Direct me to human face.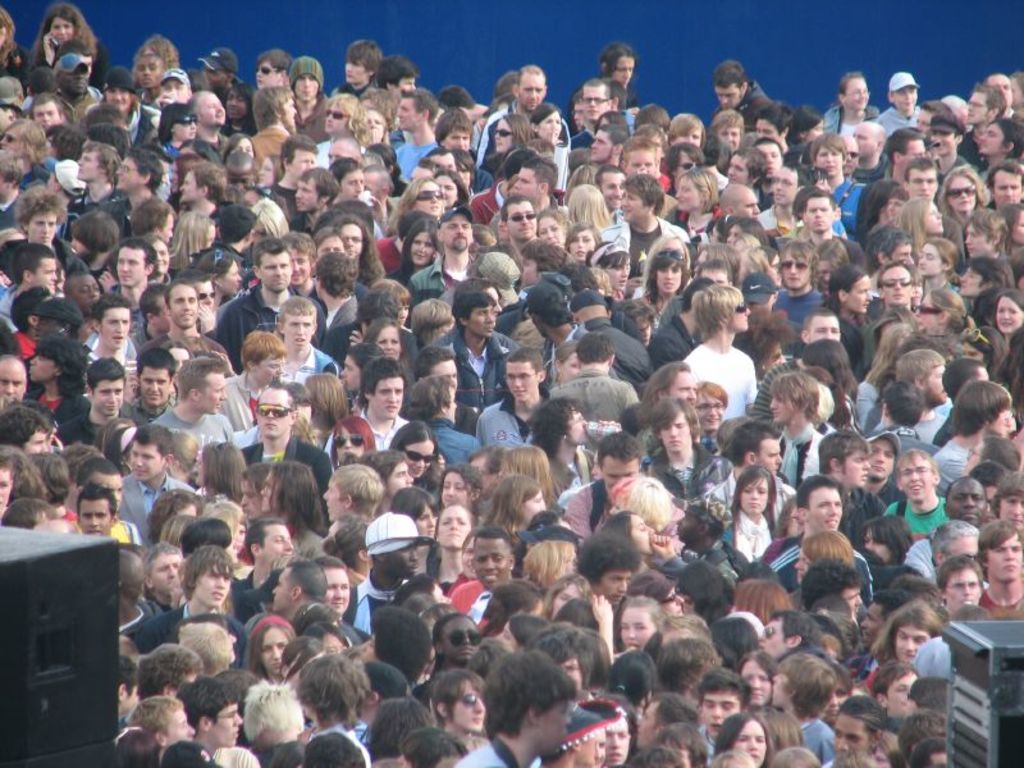
Direction: (264, 472, 278, 509).
